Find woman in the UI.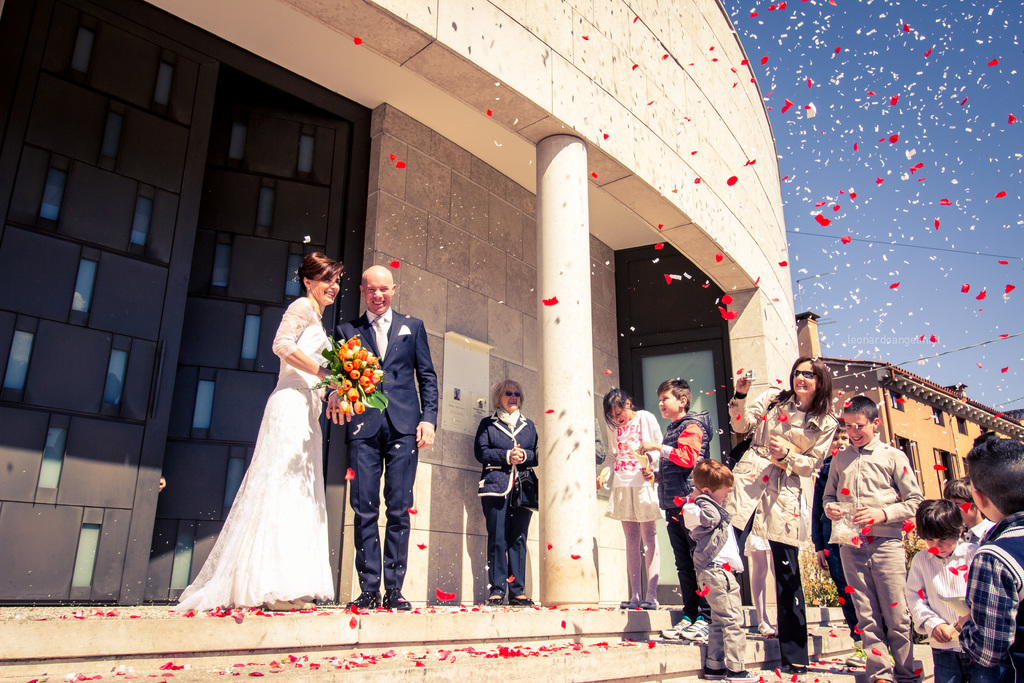
UI element at [x1=475, y1=378, x2=540, y2=605].
